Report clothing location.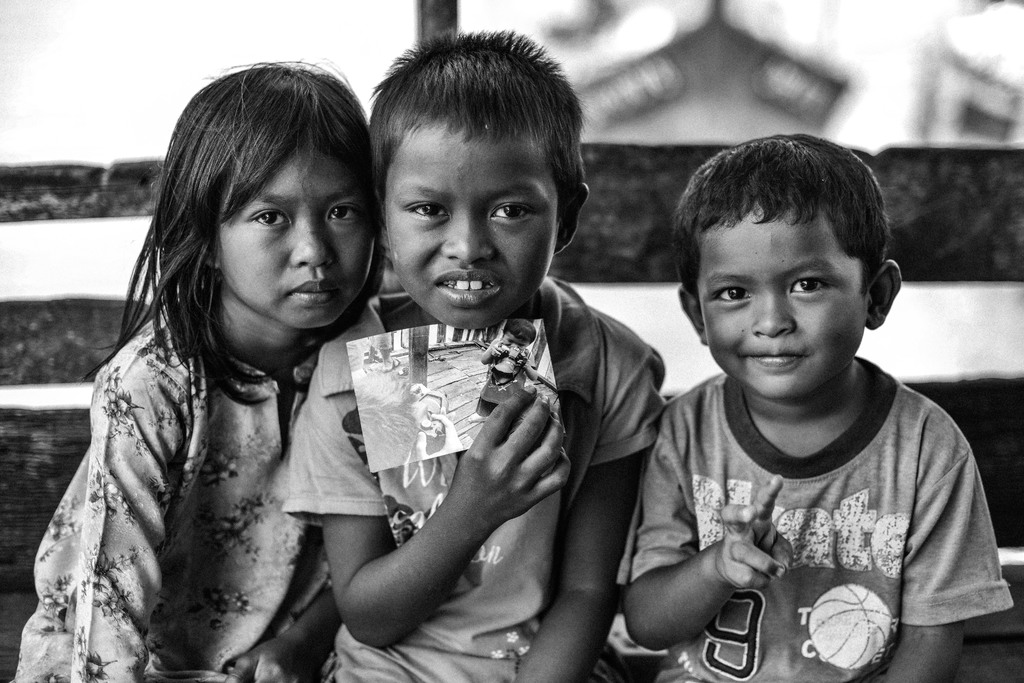
Report: l=24, t=234, r=381, b=671.
